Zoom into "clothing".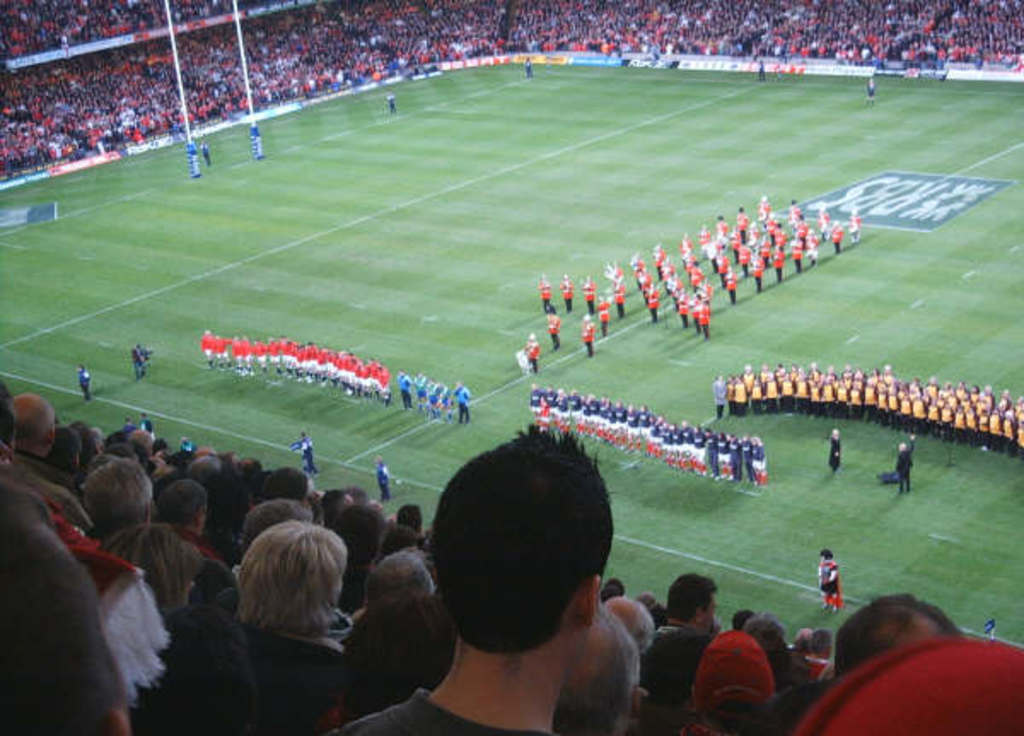
Zoom target: x1=724 y1=268 x2=736 y2=307.
